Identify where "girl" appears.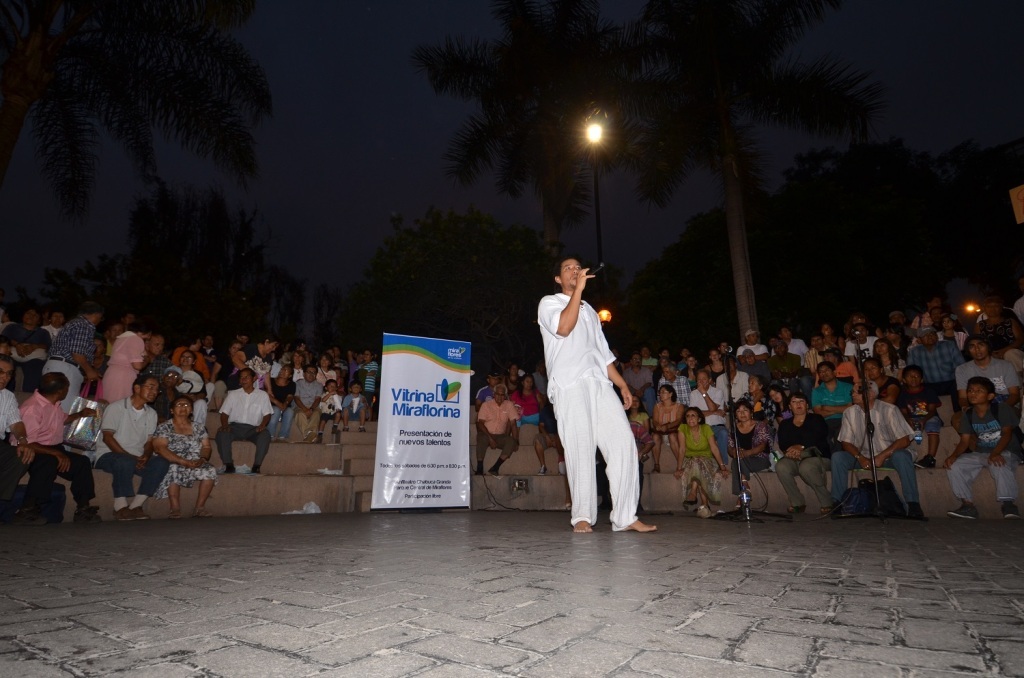
Appears at (725, 397, 766, 504).
